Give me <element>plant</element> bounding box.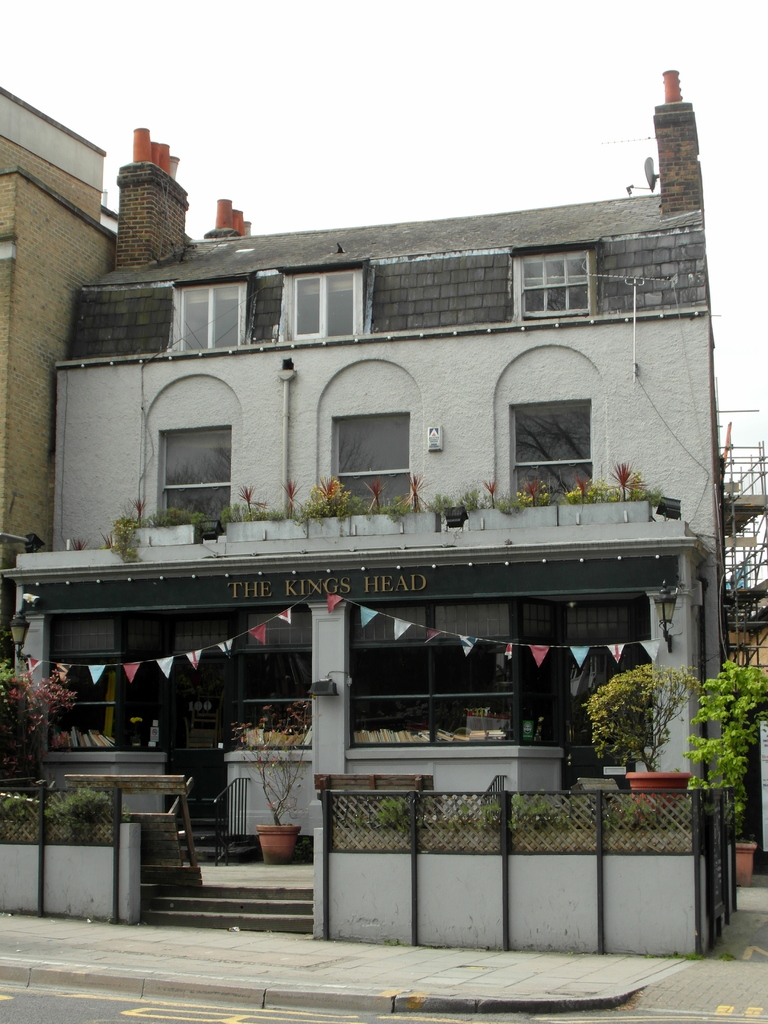
box(483, 474, 494, 510).
